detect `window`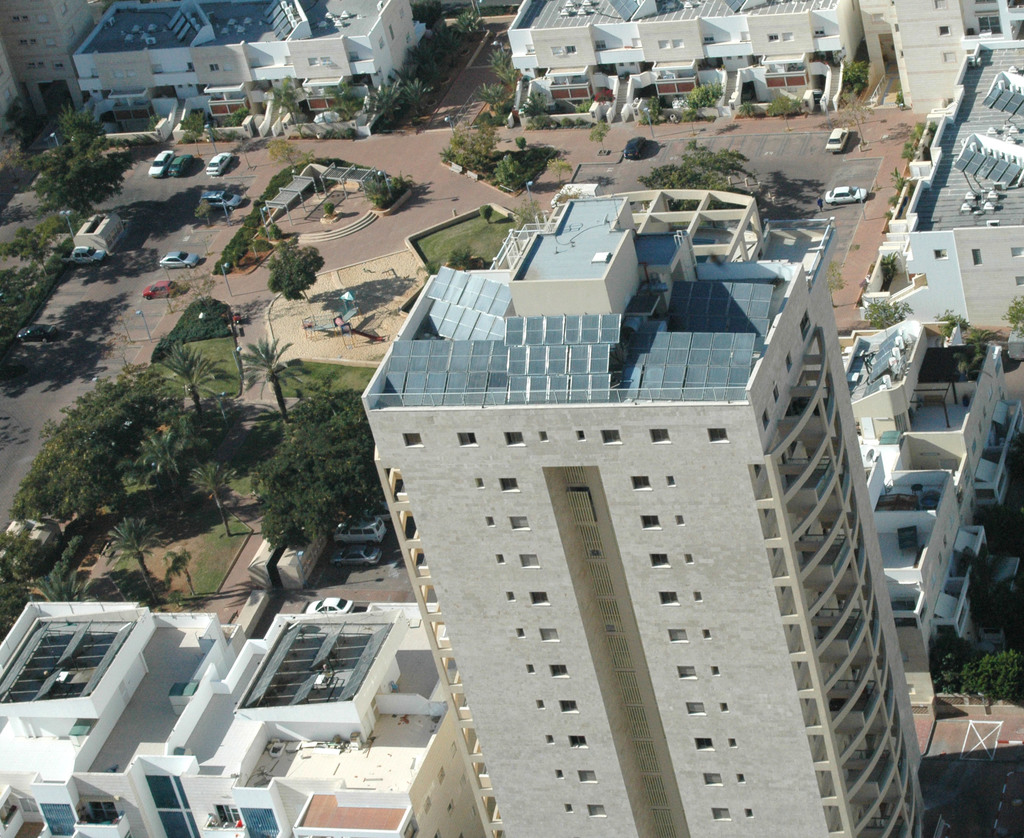
(689,704,705,723)
